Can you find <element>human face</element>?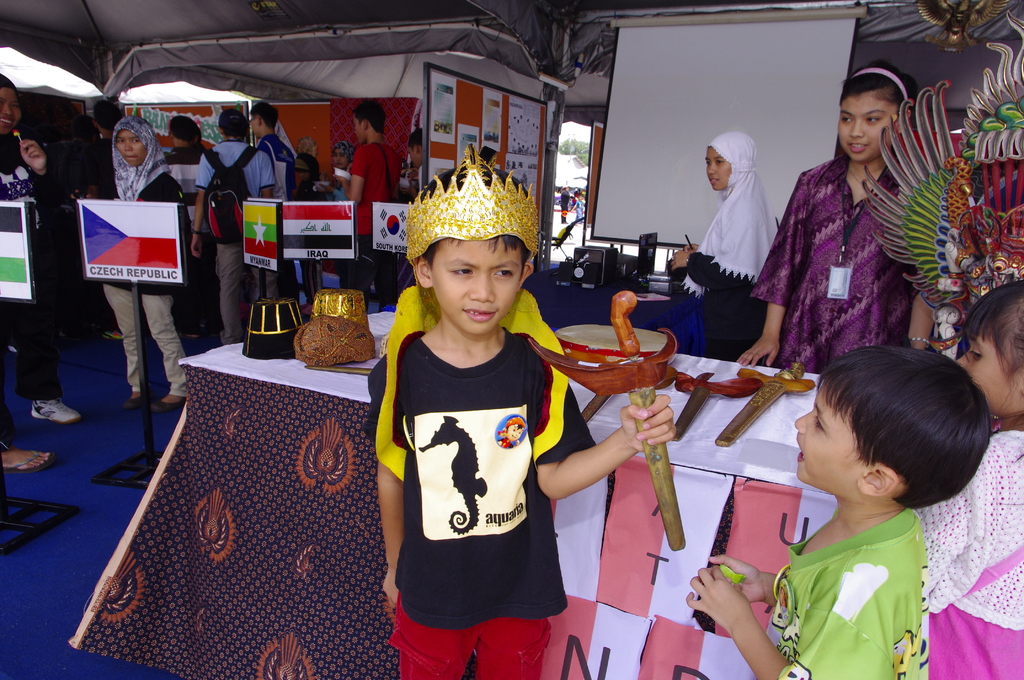
Yes, bounding box: x1=430 y1=236 x2=525 y2=336.
